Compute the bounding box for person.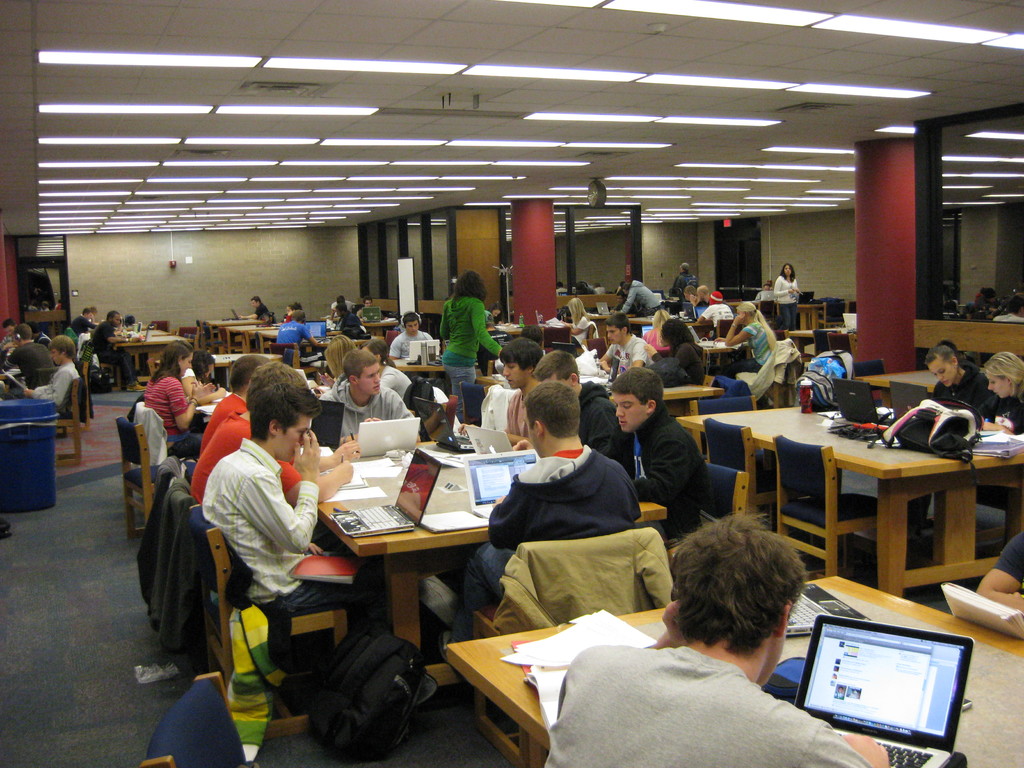
{"left": 541, "top": 508, "right": 899, "bottom": 767}.
